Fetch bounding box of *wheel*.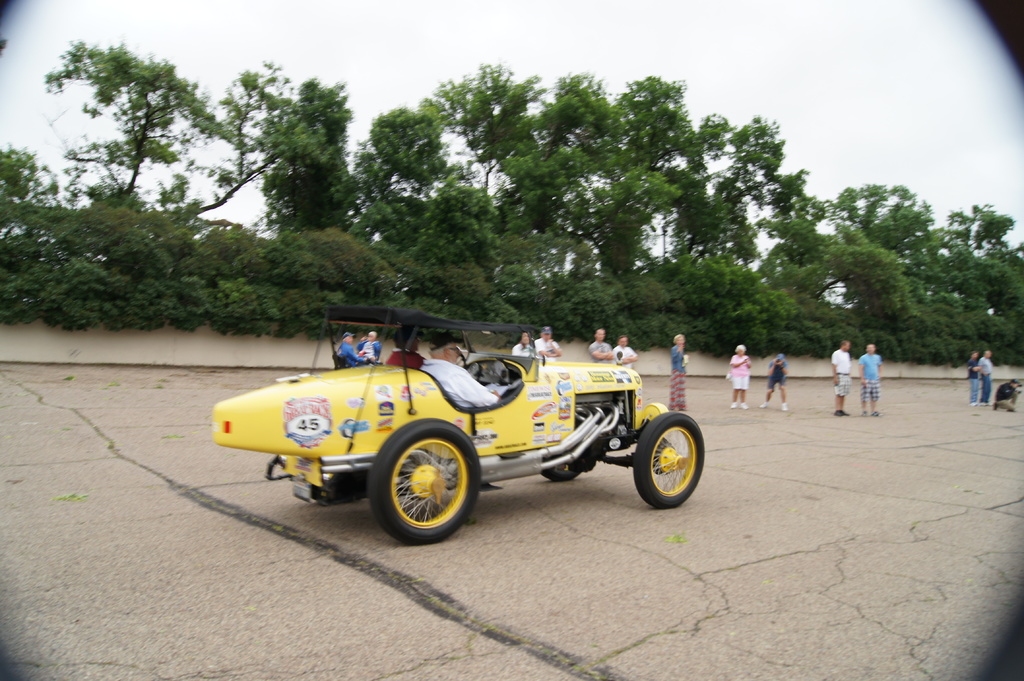
Bbox: 632:421:712:507.
